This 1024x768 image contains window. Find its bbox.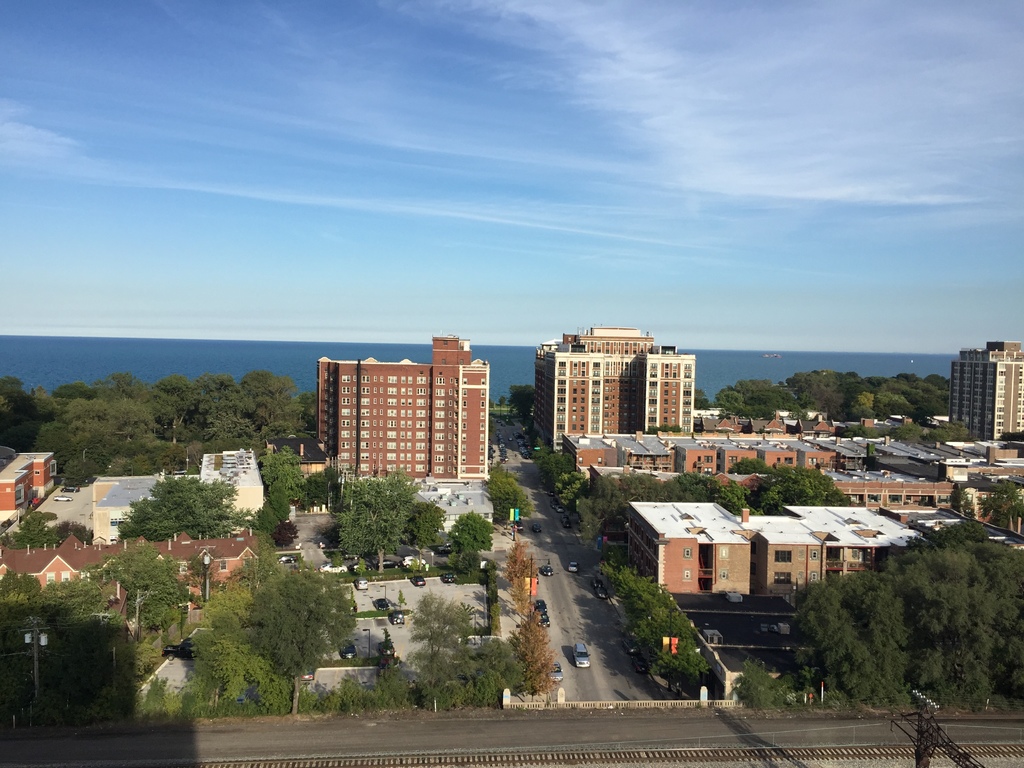
[677, 462, 686, 474].
